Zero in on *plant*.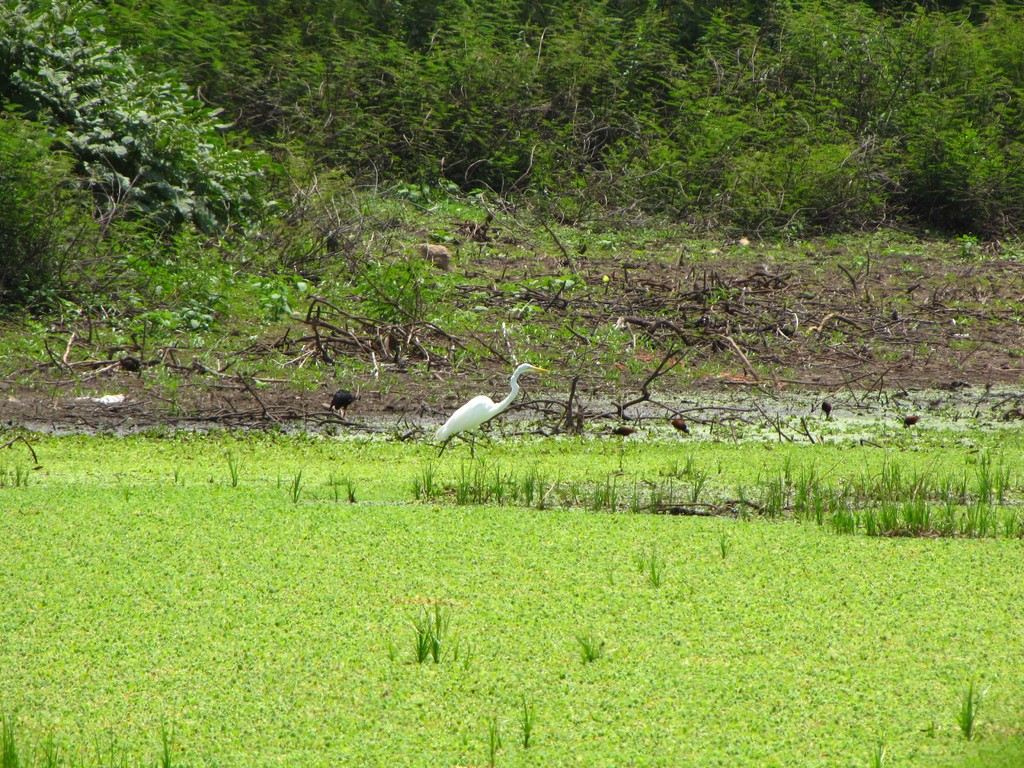
Zeroed in: [477, 718, 502, 764].
